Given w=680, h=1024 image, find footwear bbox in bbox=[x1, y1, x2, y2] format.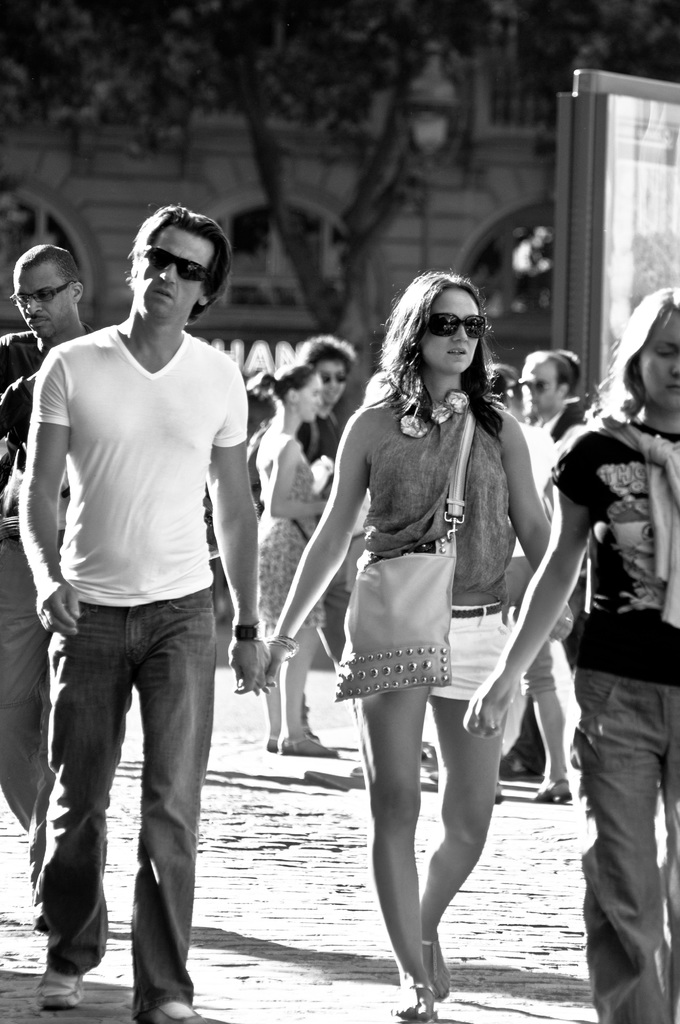
bbox=[145, 998, 206, 1023].
